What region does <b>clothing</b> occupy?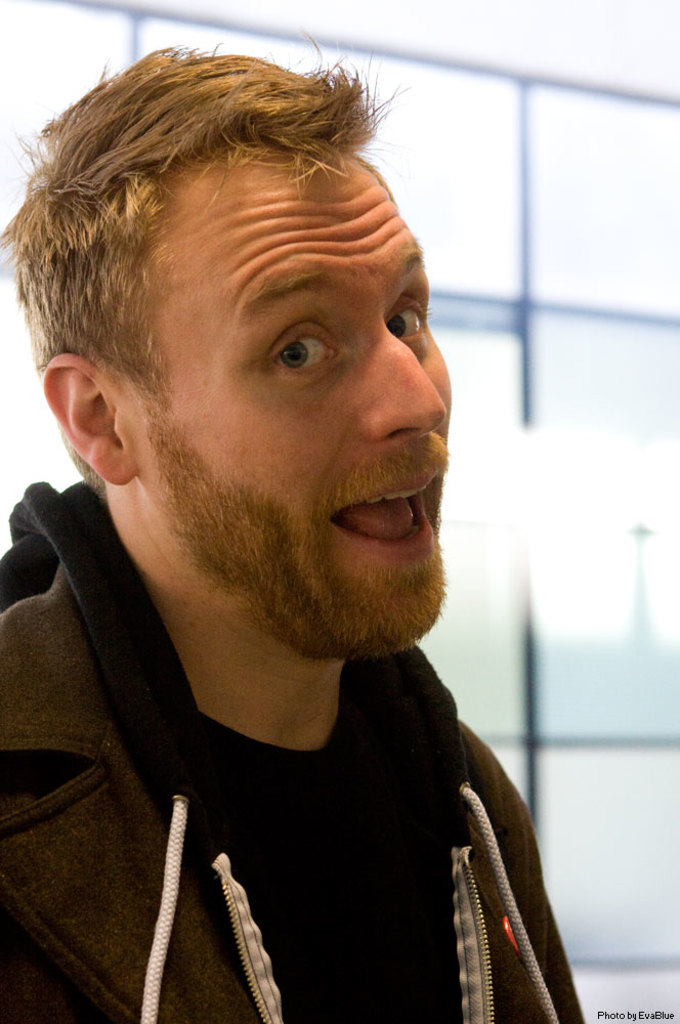
rect(1, 289, 582, 1023).
